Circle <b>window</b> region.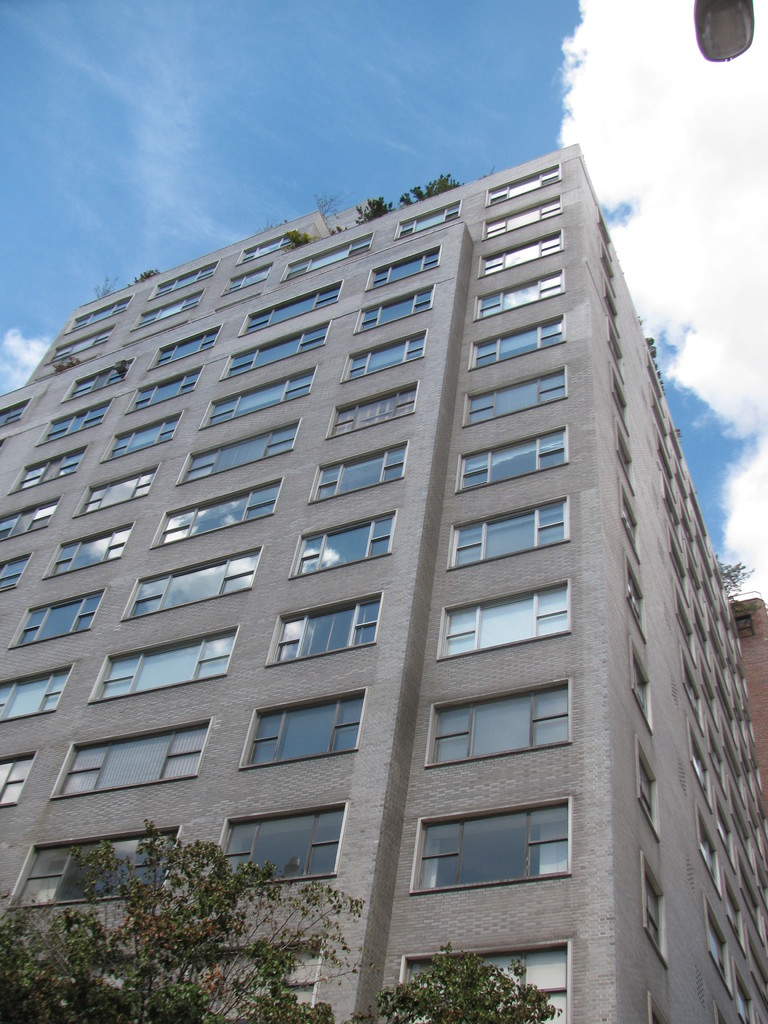
Region: [x1=289, y1=510, x2=396, y2=579].
